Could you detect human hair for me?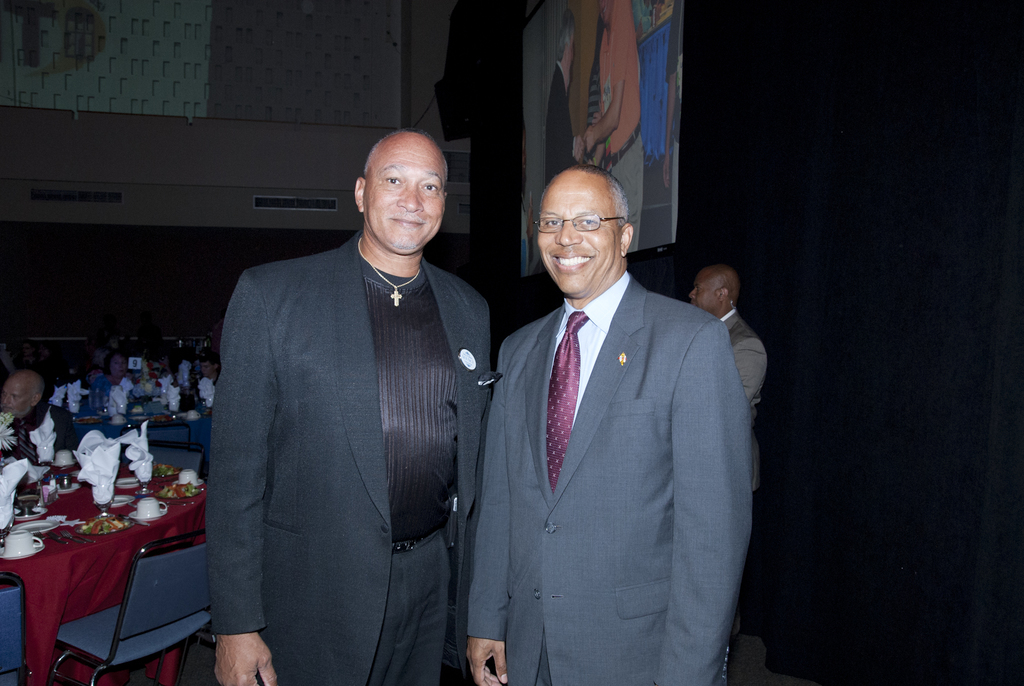
Detection result: crop(558, 13, 576, 63).
